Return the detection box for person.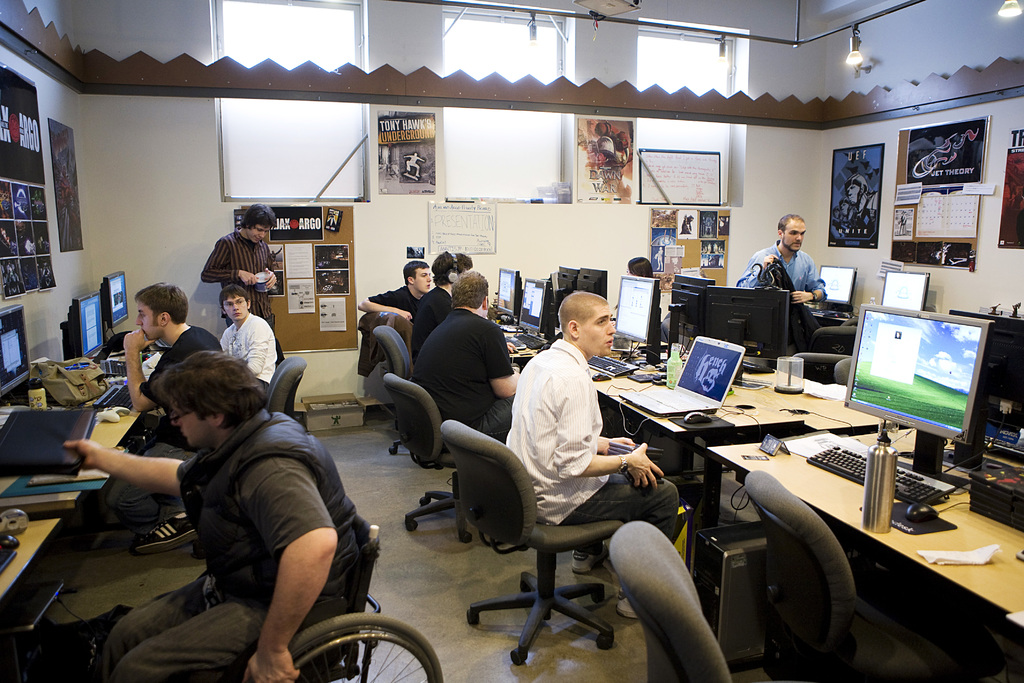
[120, 283, 230, 443].
